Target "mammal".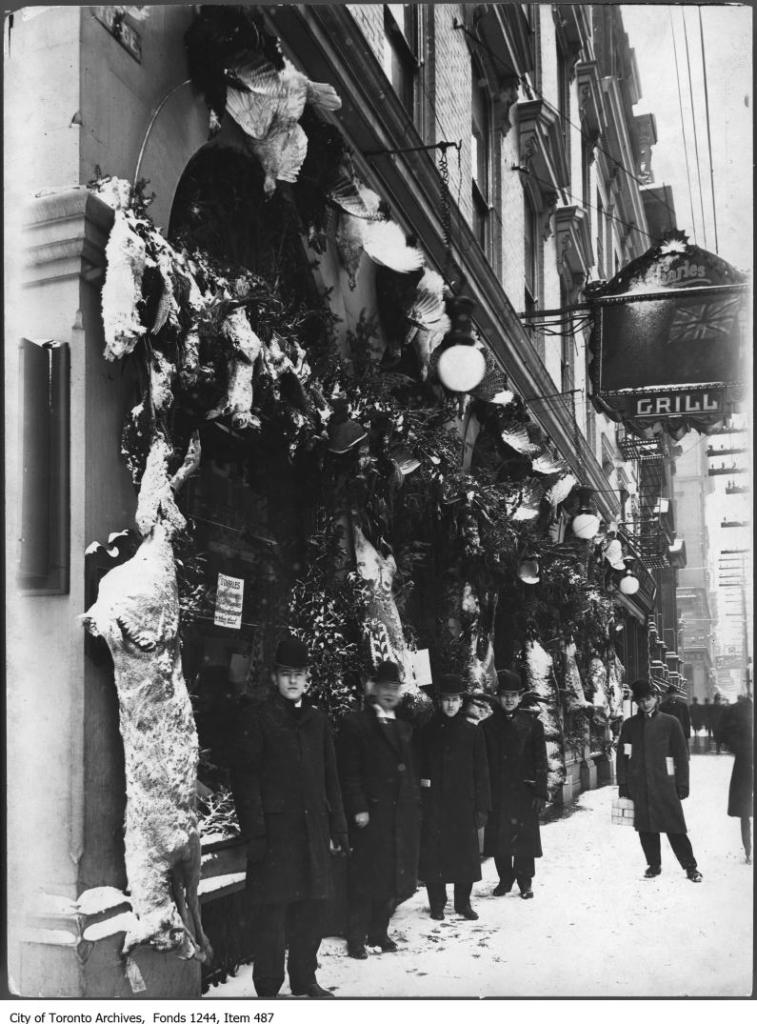
Target region: left=229, top=629, right=353, bottom=997.
